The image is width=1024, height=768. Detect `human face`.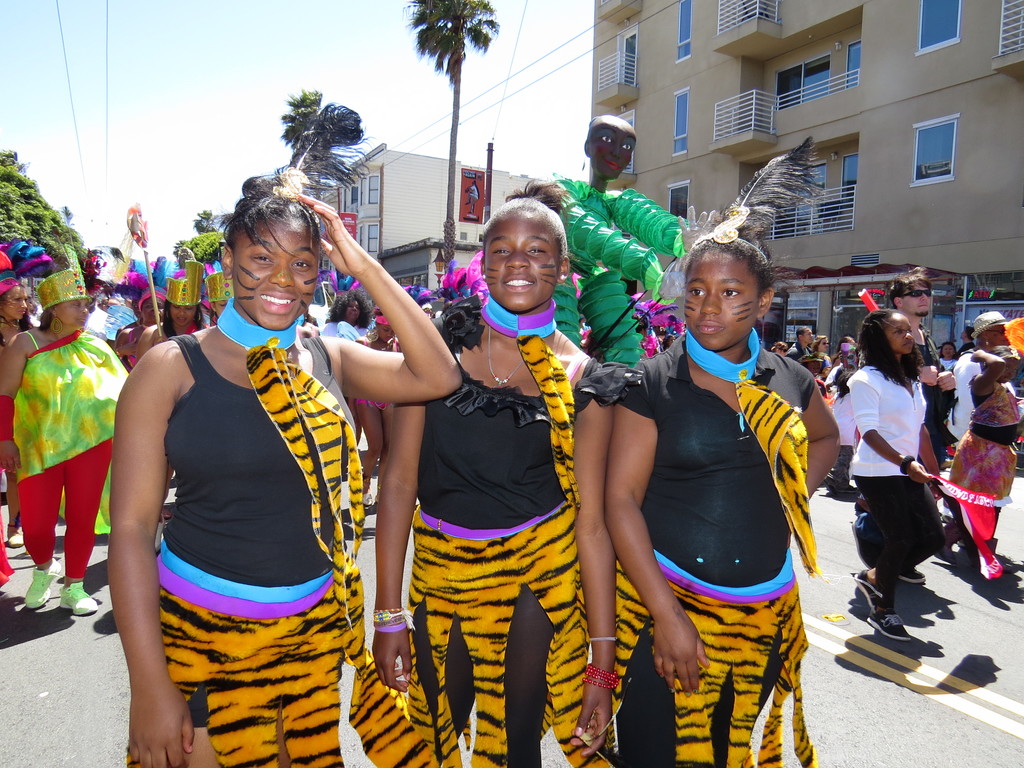
Detection: (x1=232, y1=218, x2=319, y2=331).
